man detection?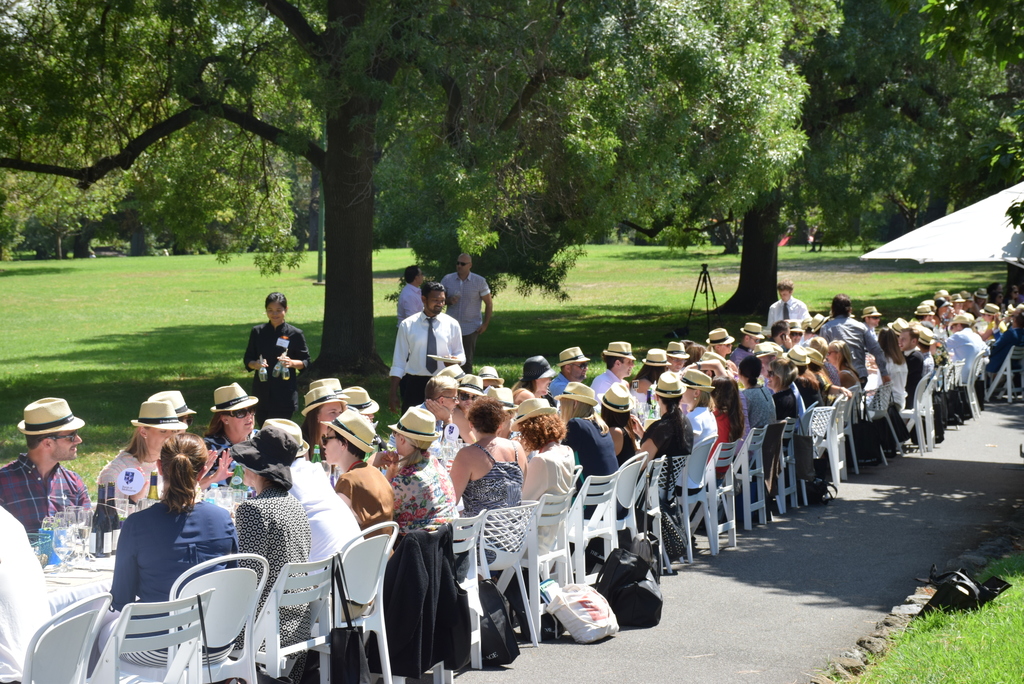
[left=940, top=319, right=987, bottom=388]
